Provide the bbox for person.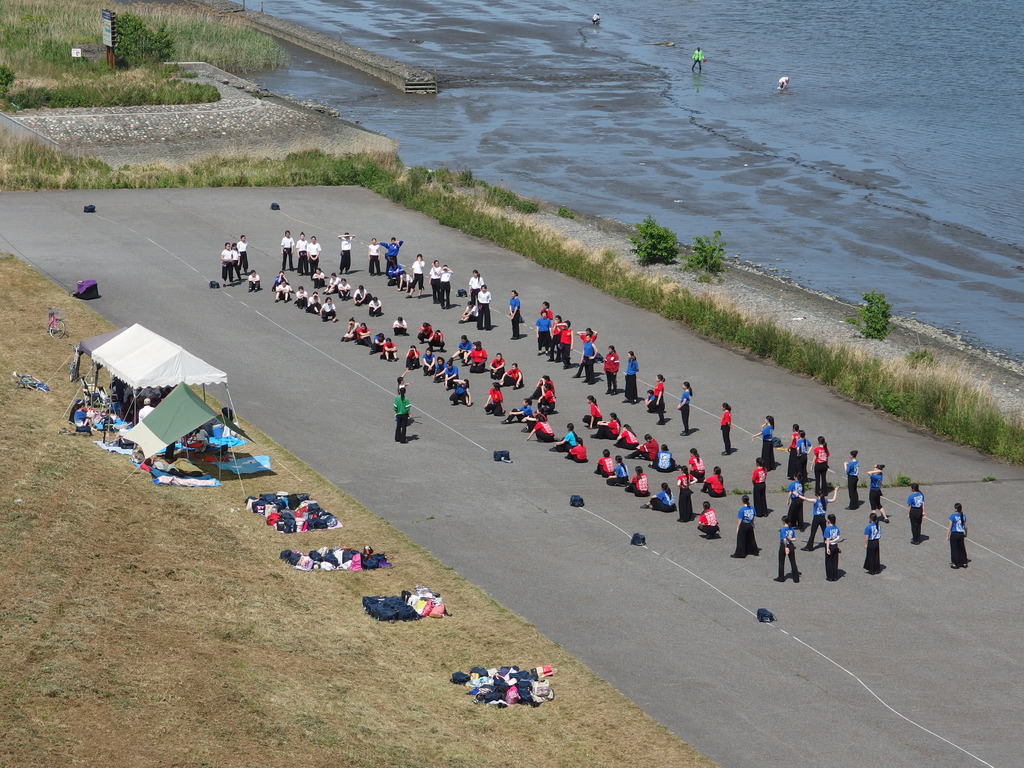
bbox(554, 320, 558, 361).
